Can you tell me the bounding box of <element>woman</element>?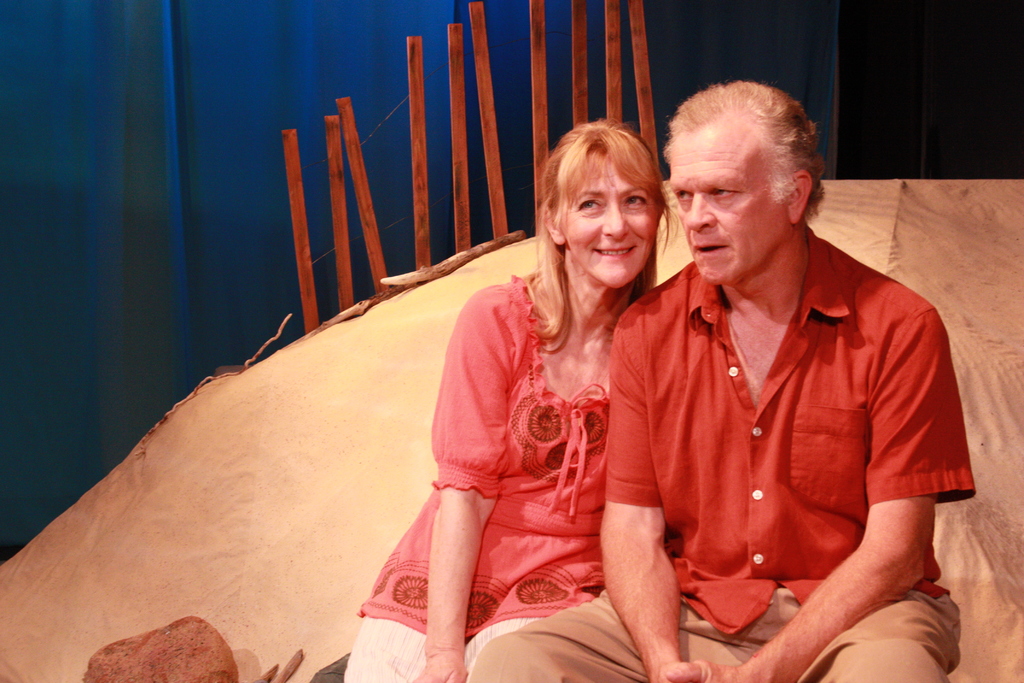
region(342, 119, 682, 682).
